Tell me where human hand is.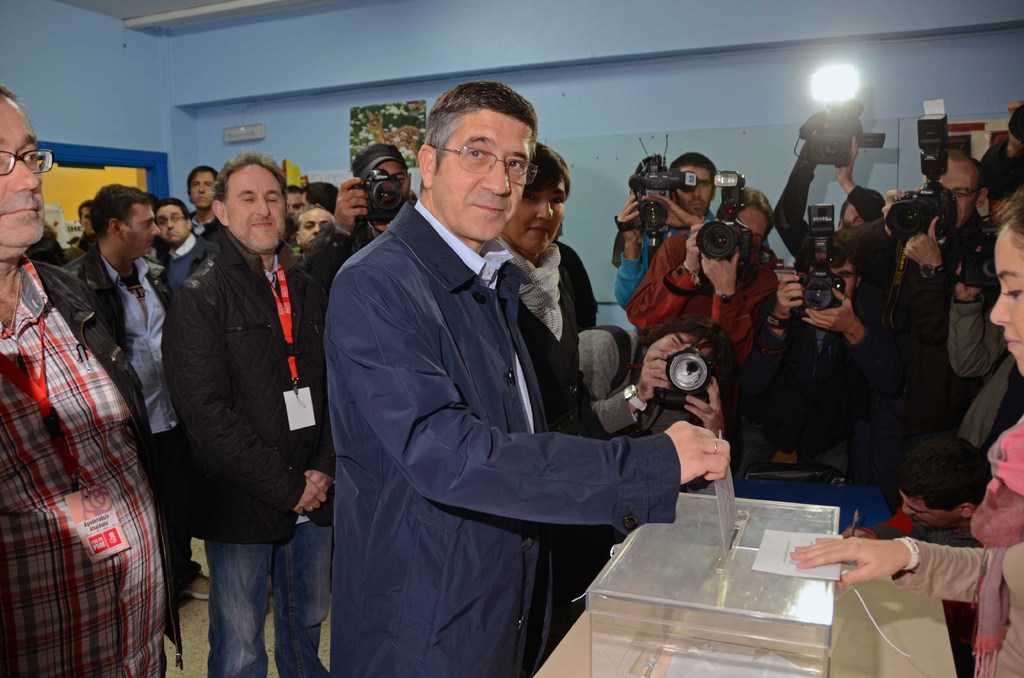
human hand is at [789,534,908,589].
